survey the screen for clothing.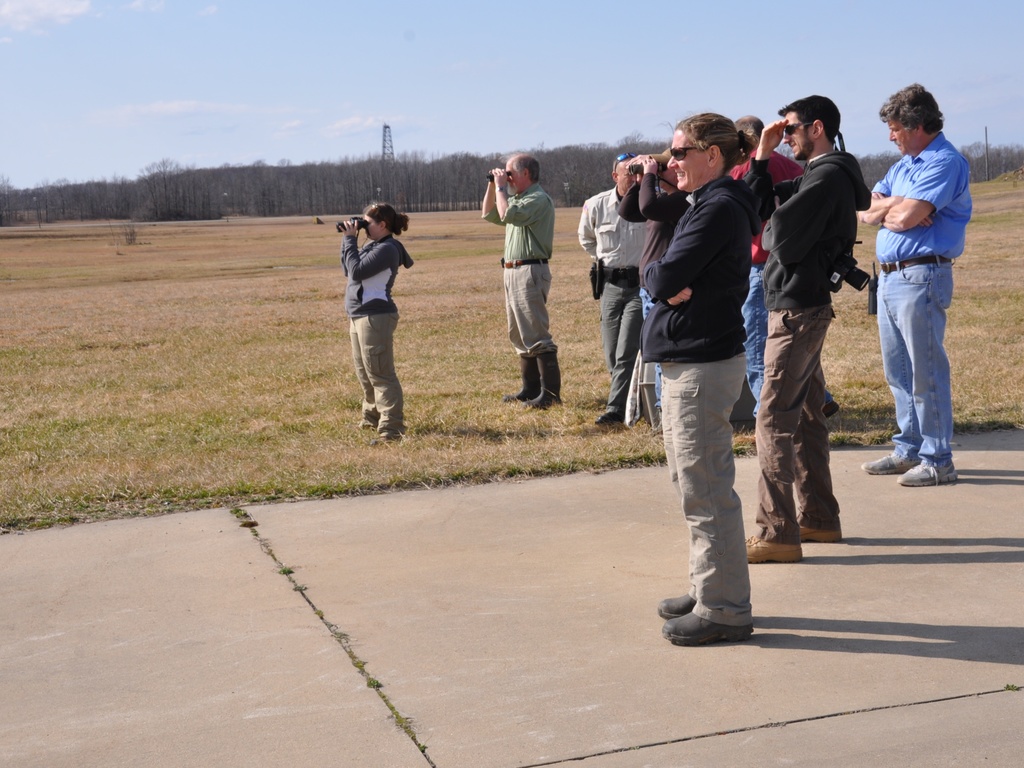
Survey found: x1=576 y1=187 x2=667 y2=421.
